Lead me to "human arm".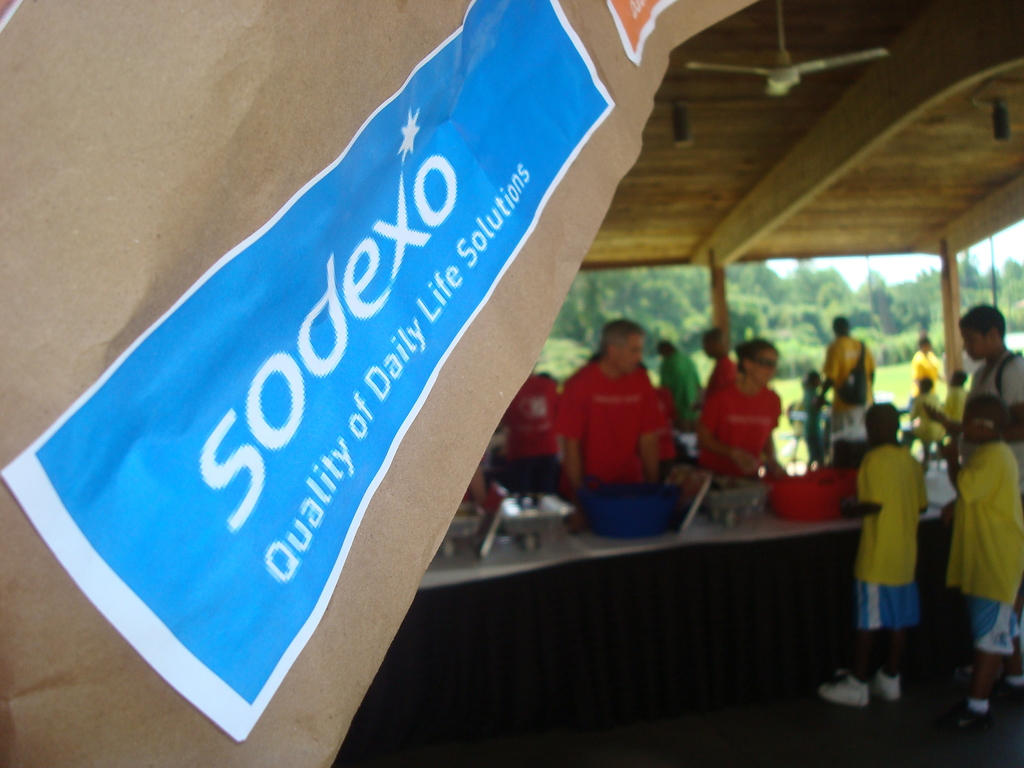
Lead to (698, 396, 761, 474).
